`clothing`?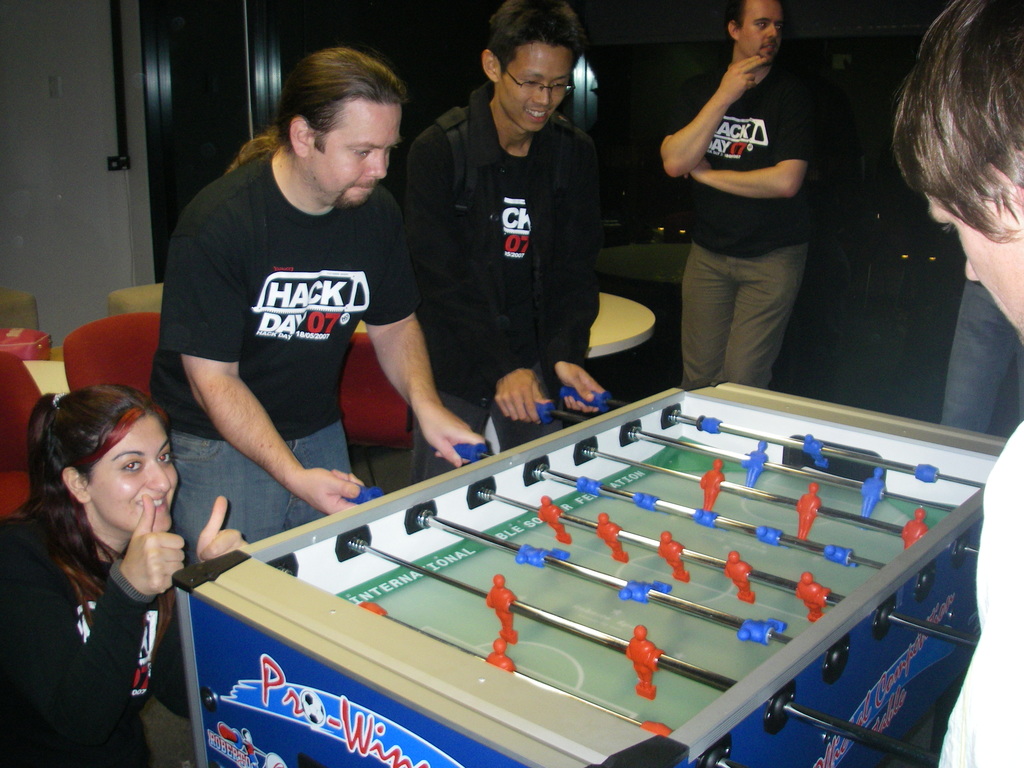
<box>389,84,599,450</box>
